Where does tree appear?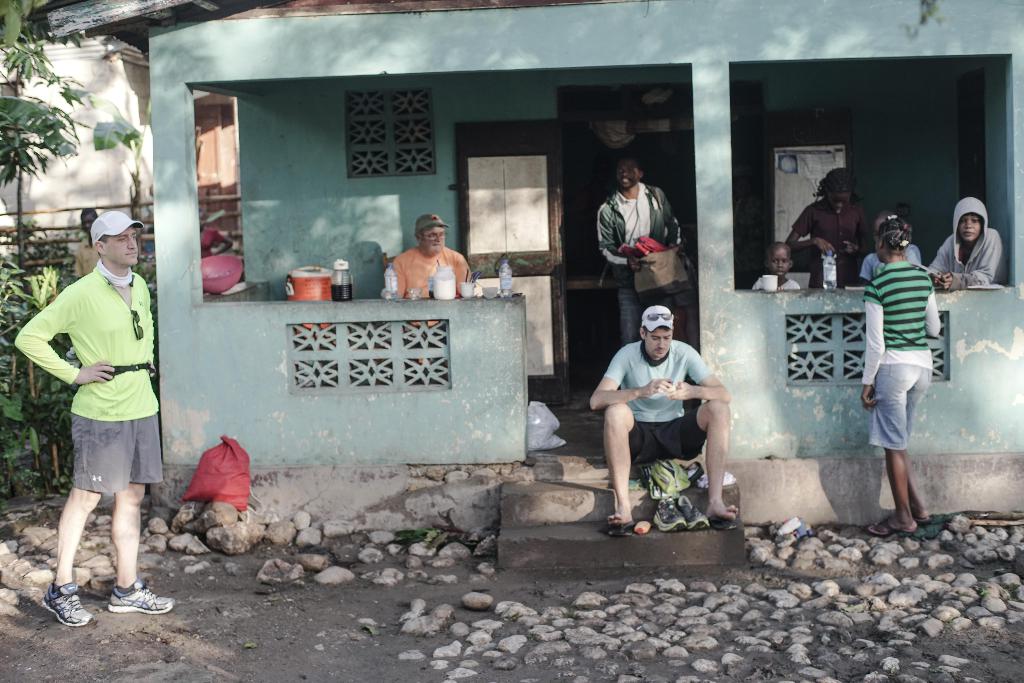
Appears at l=0, t=0, r=86, b=230.
